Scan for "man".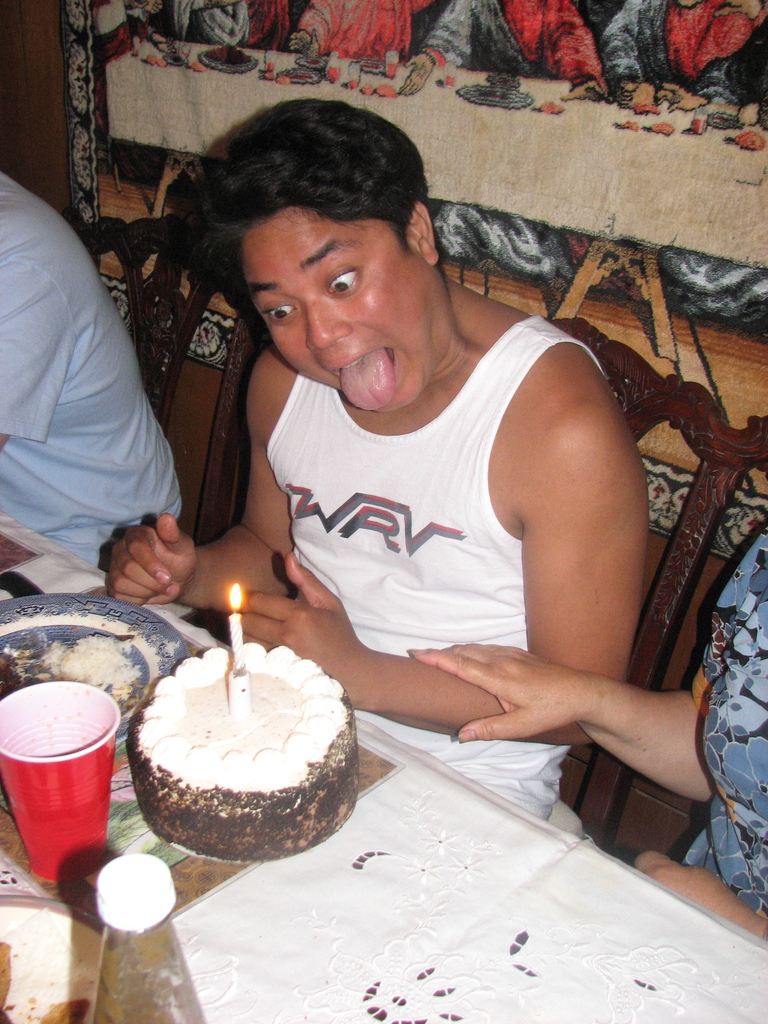
Scan result: Rect(127, 108, 721, 879).
